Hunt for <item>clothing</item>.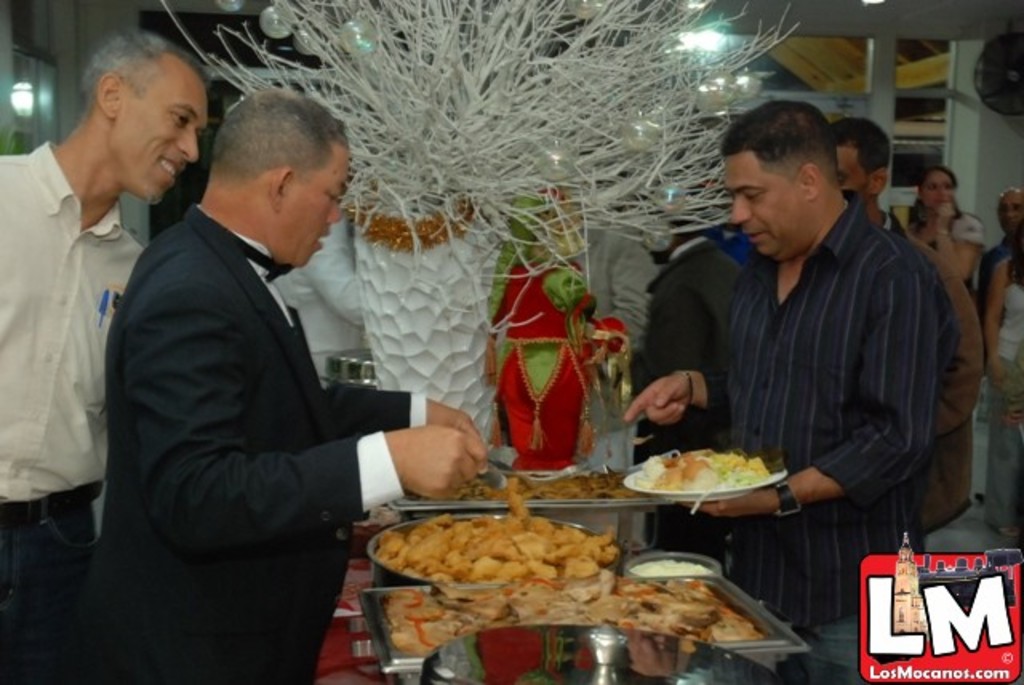
Hunted down at {"left": 0, "top": 136, "right": 149, "bottom": 683}.
